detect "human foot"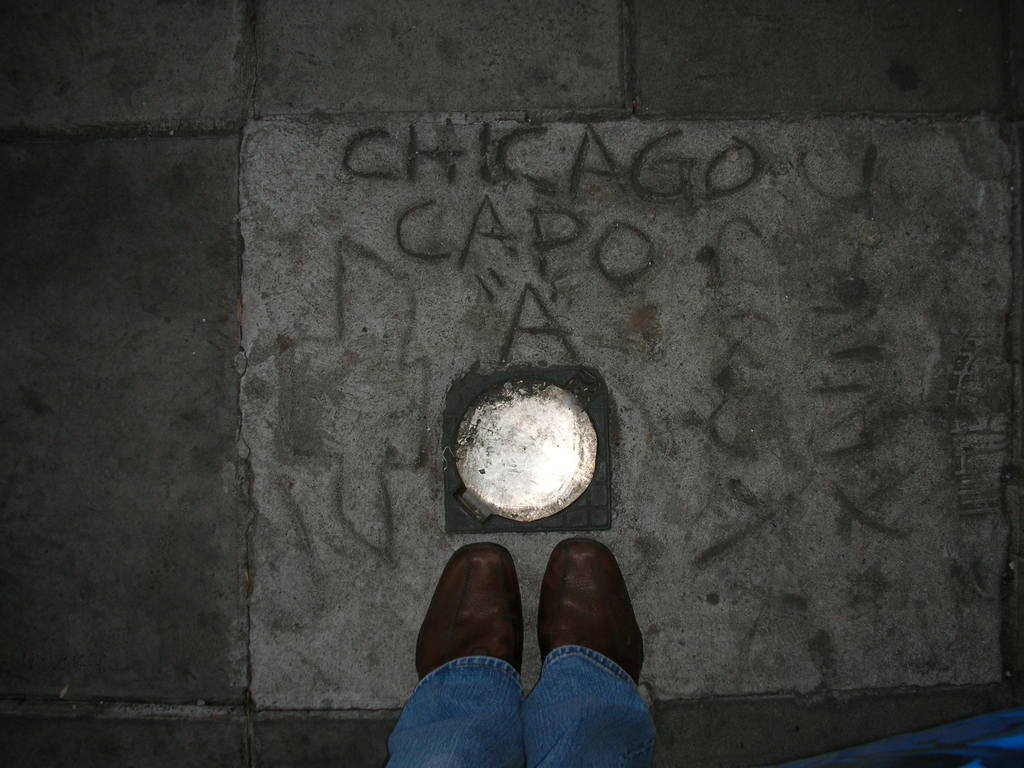
520 536 644 721
